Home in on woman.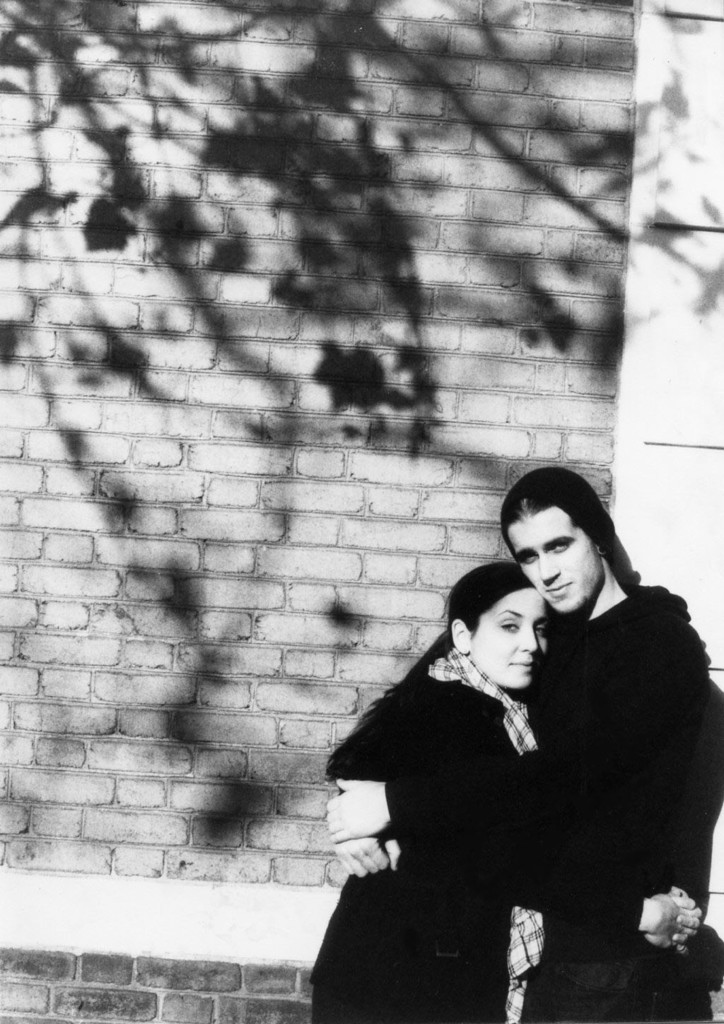
Homed in at bbox(308, 525, 648, 1019).
